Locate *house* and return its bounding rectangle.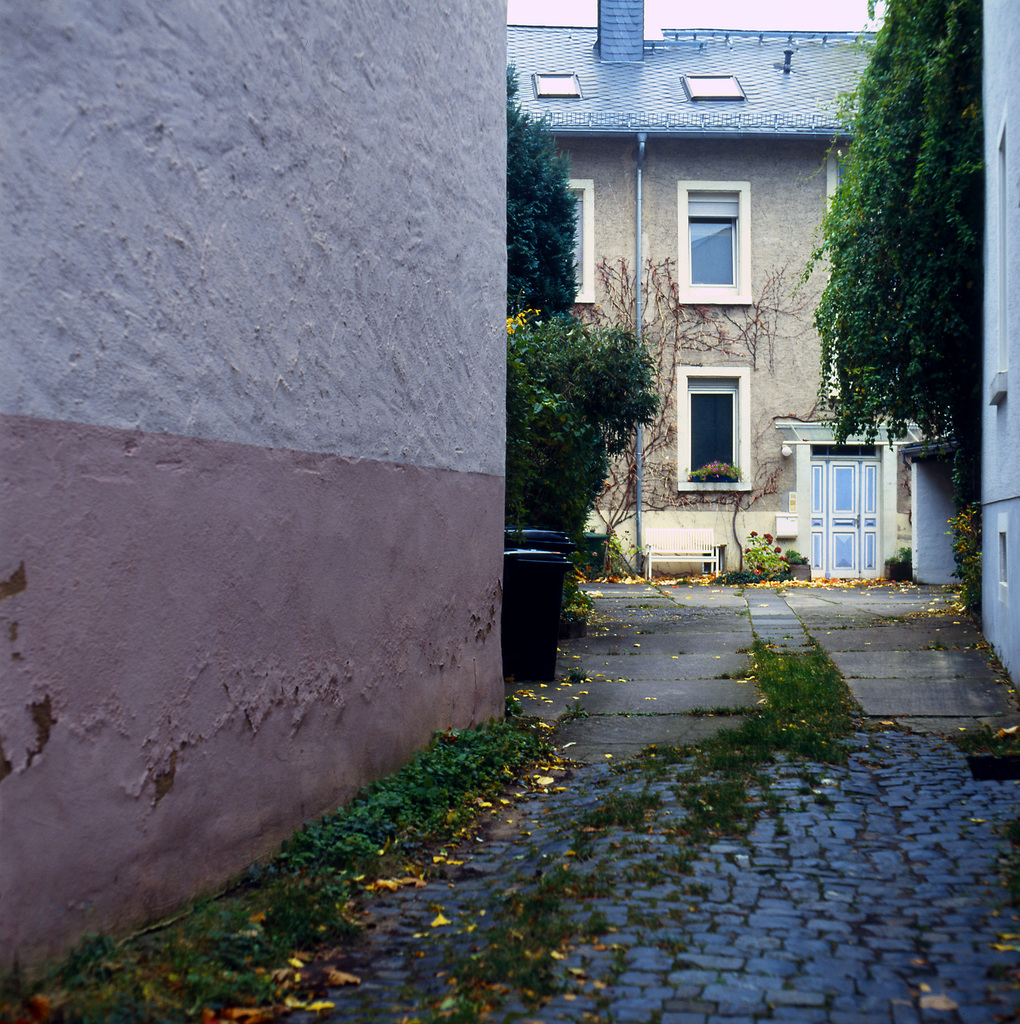
l=500, t=0, r=905, b=586.
